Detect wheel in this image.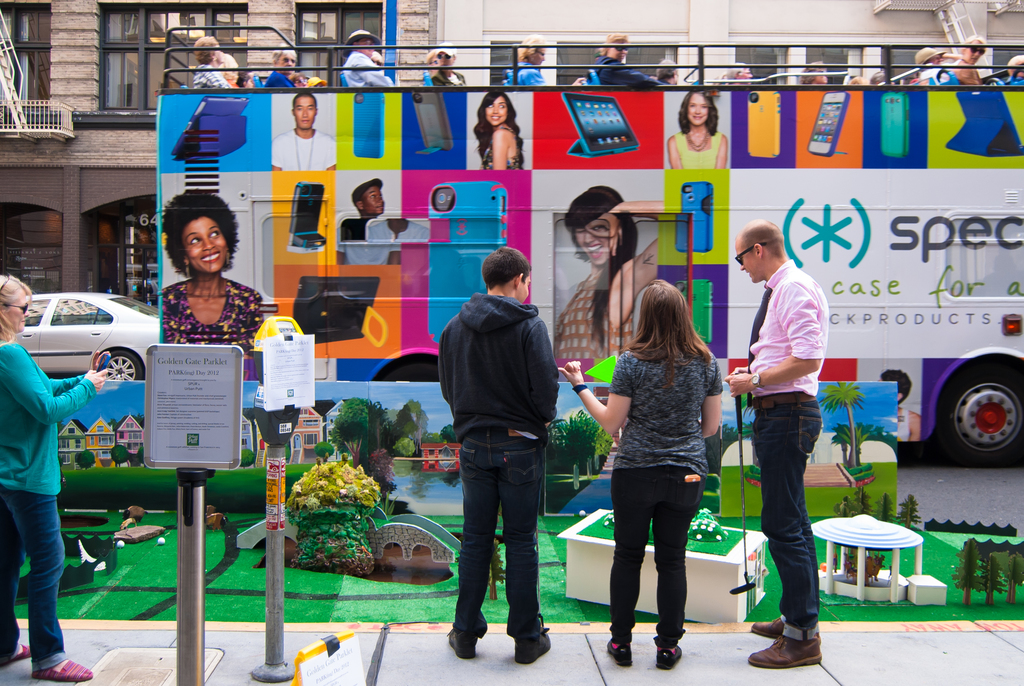
Detection: bbox=(103, 350, 143, 381).
